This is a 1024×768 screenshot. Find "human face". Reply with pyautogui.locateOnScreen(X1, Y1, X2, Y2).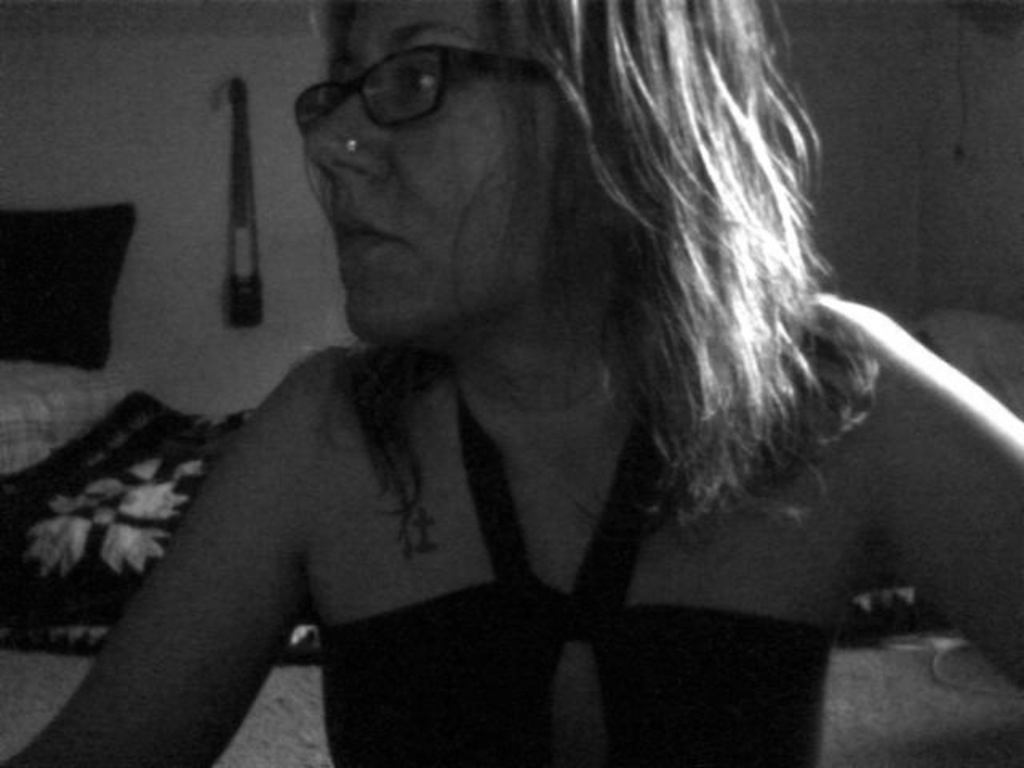
pyautogui.locateOnScreen(304, 8, 574, 354).
